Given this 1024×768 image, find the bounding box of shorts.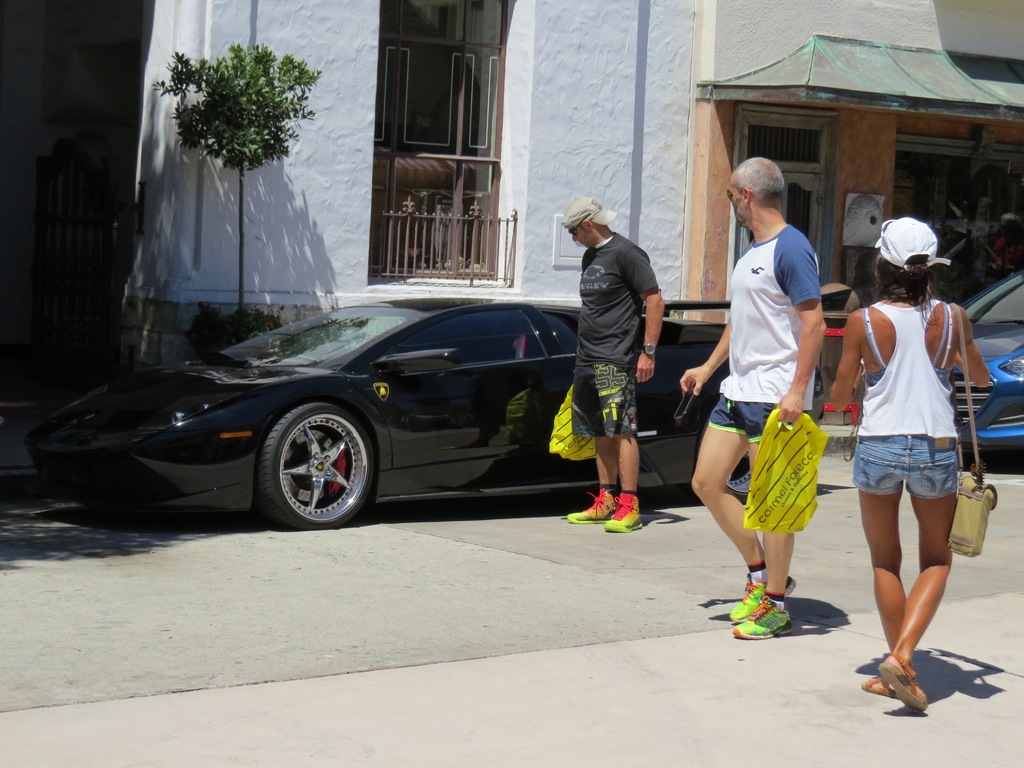
x1=706 y1=404 x2=778 y2=444.
